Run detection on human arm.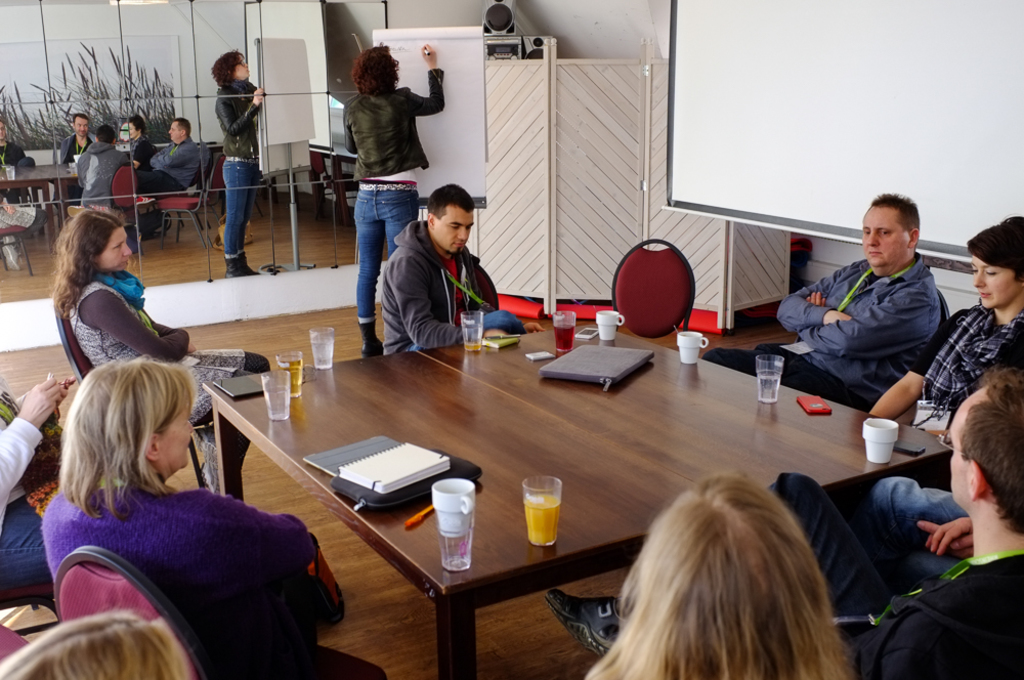
Result: 872:312:976:420.
